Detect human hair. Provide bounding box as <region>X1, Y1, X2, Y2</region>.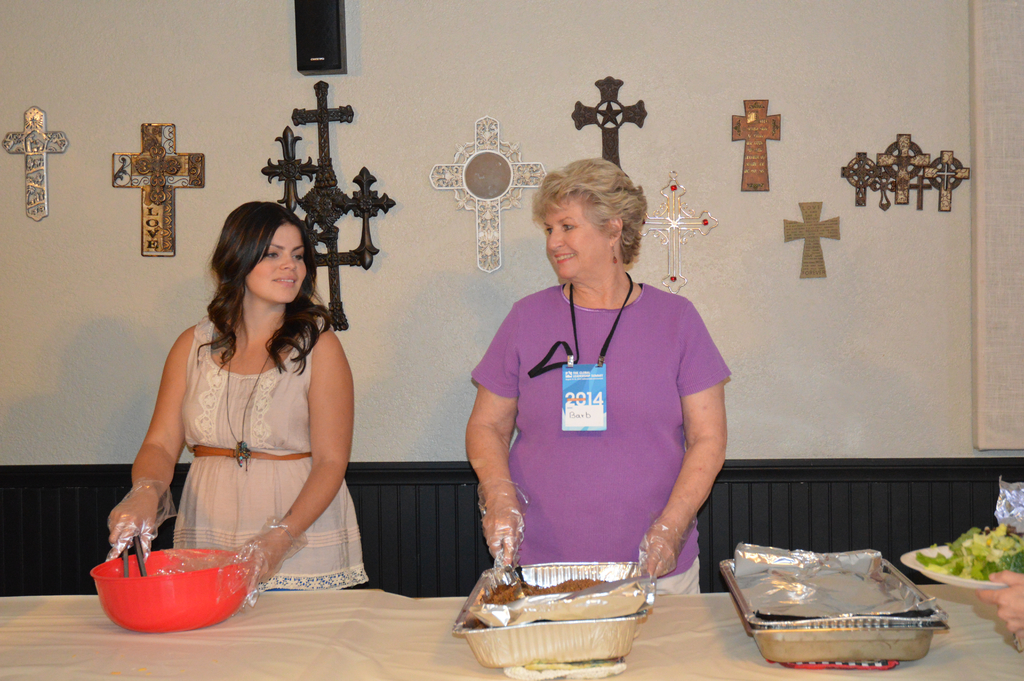
<region>189, 198, 314, 358</region>.
